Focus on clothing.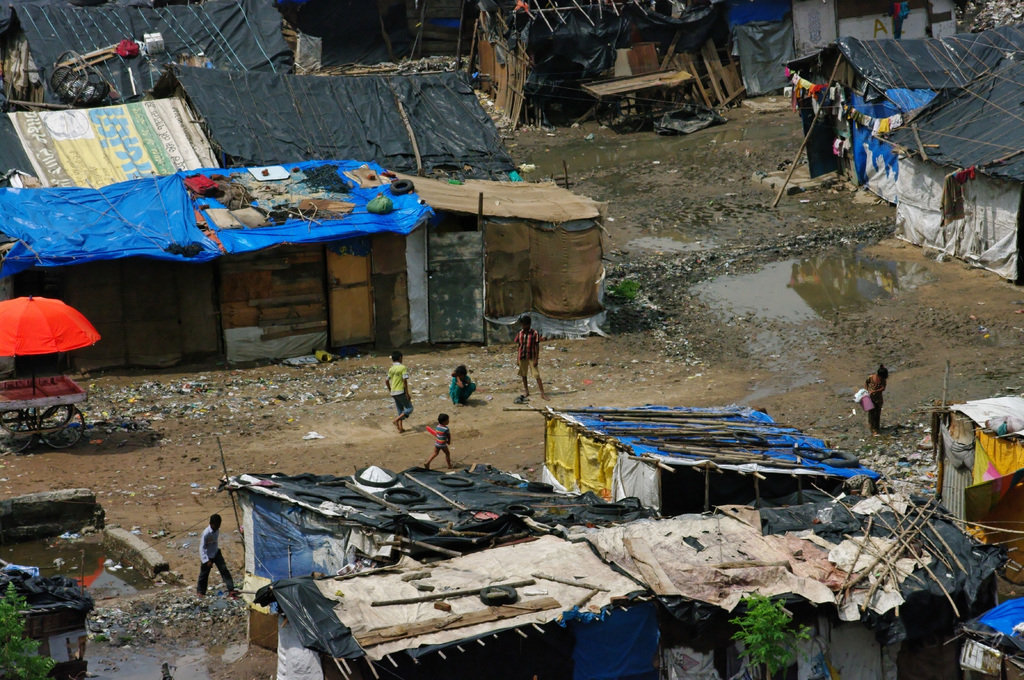
Focused at detection(517, 322, 543, 381).
